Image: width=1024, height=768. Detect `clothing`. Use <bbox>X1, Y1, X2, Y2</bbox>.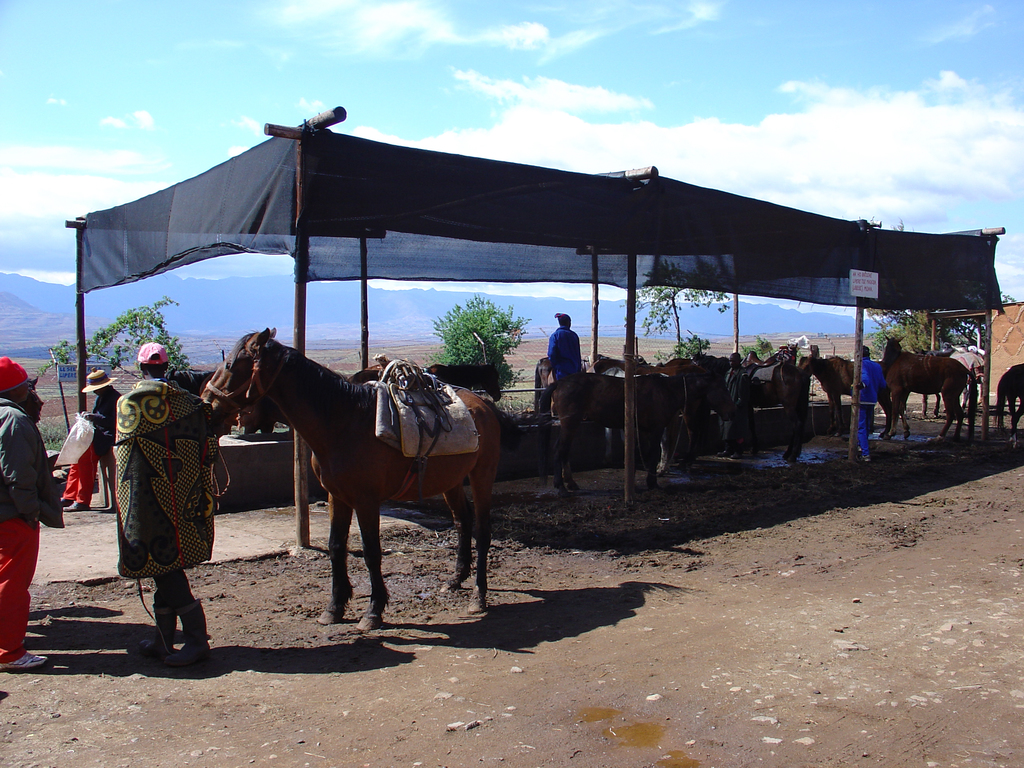
<bbox>0, 398, 65, 668</bbox>.
